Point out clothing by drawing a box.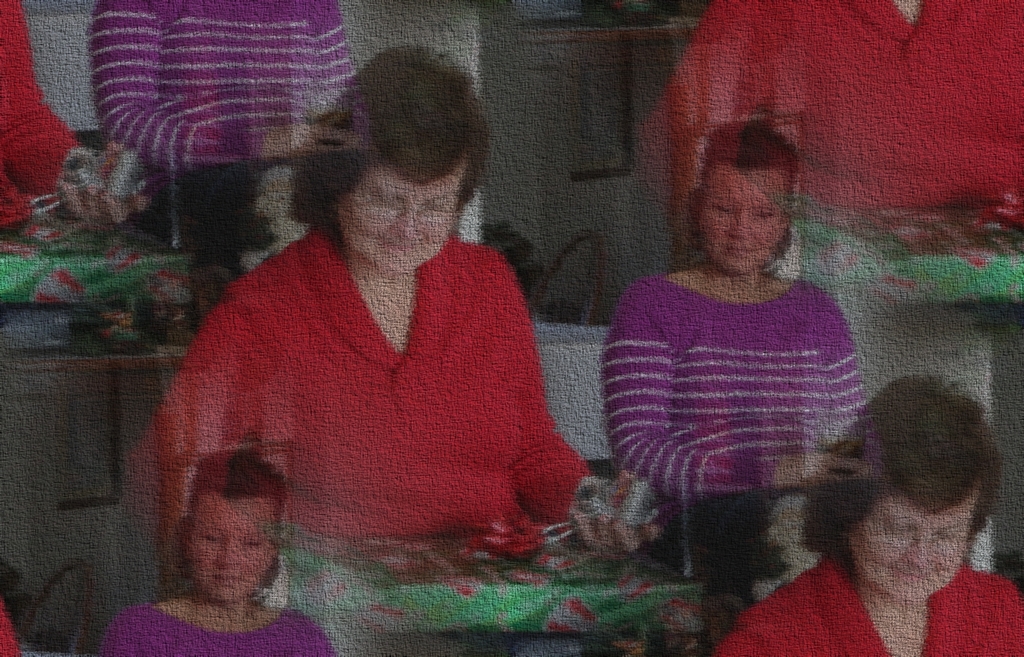
<box>710,558,1023,656</box>.
